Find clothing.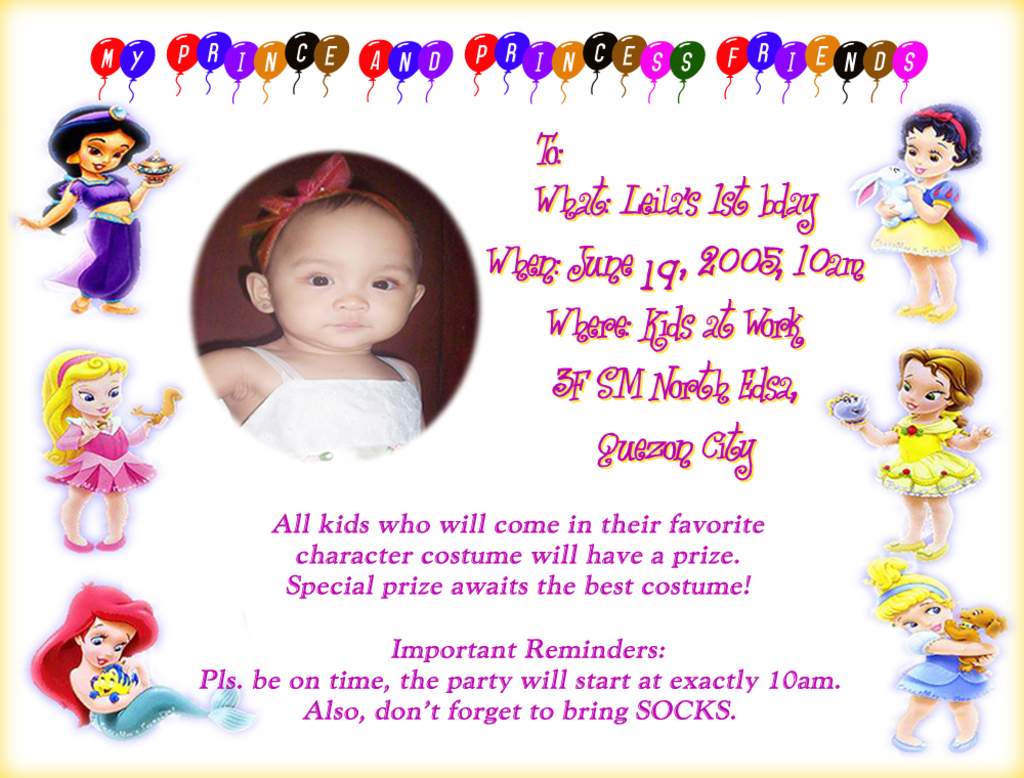
box(233, 343, 421, 462).
